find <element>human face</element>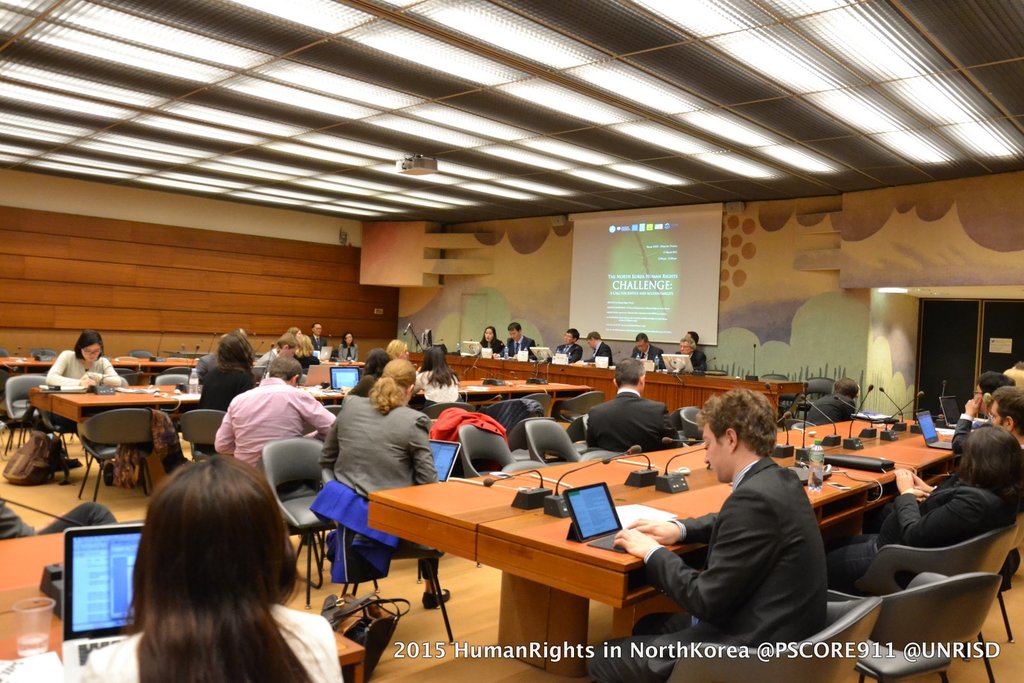
l=511, t=330, r=517, b=339
